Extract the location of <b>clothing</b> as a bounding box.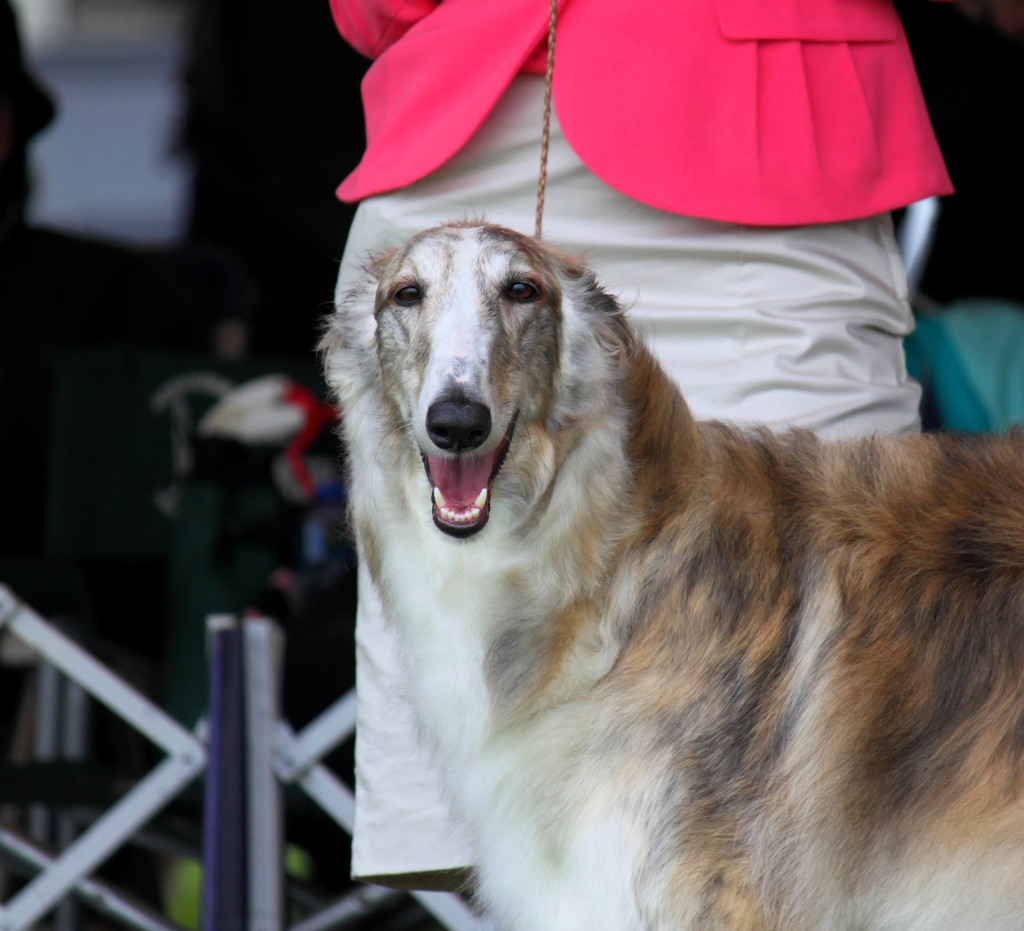
[x1=321, y1=0, x2=956, y2=877].
